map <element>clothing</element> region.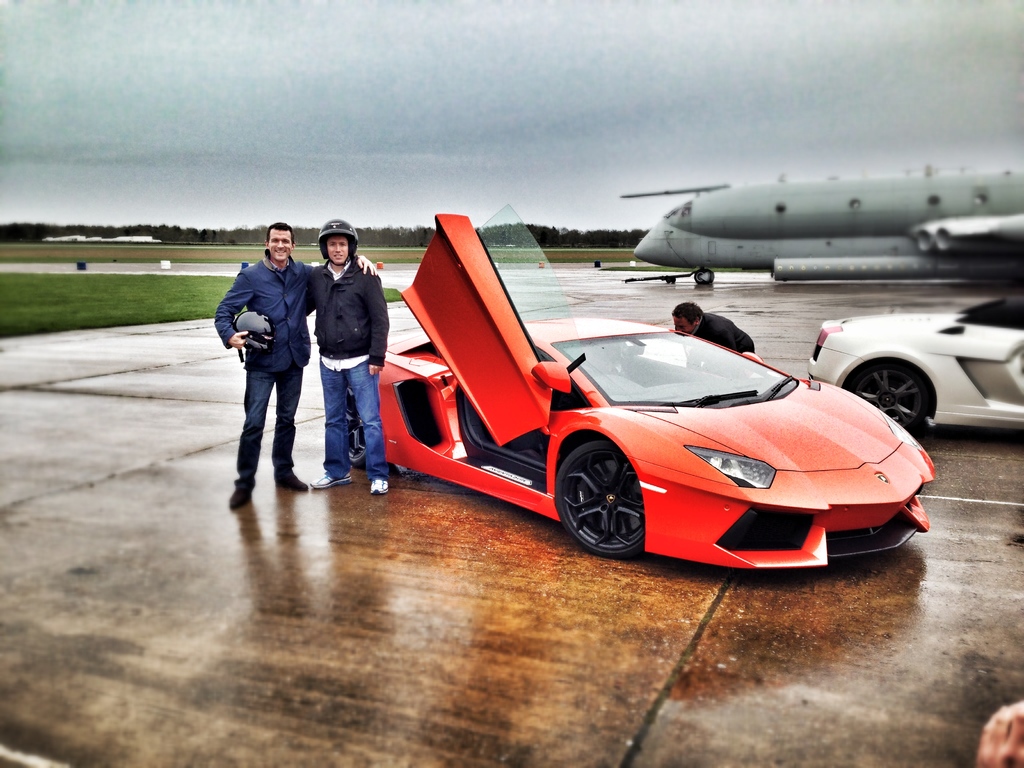
Mapped to rect(206, 244, 317, 509).
